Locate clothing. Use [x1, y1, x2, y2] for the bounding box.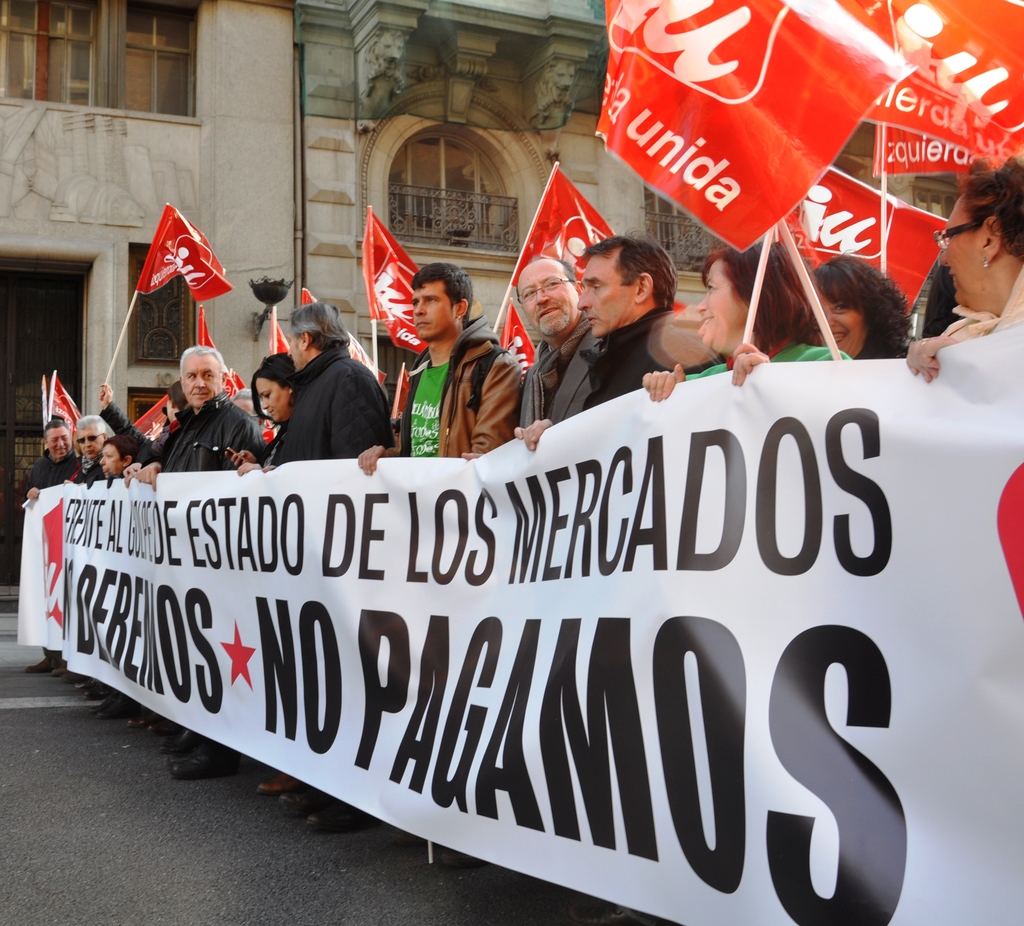
[514, 310, 605, 428].
